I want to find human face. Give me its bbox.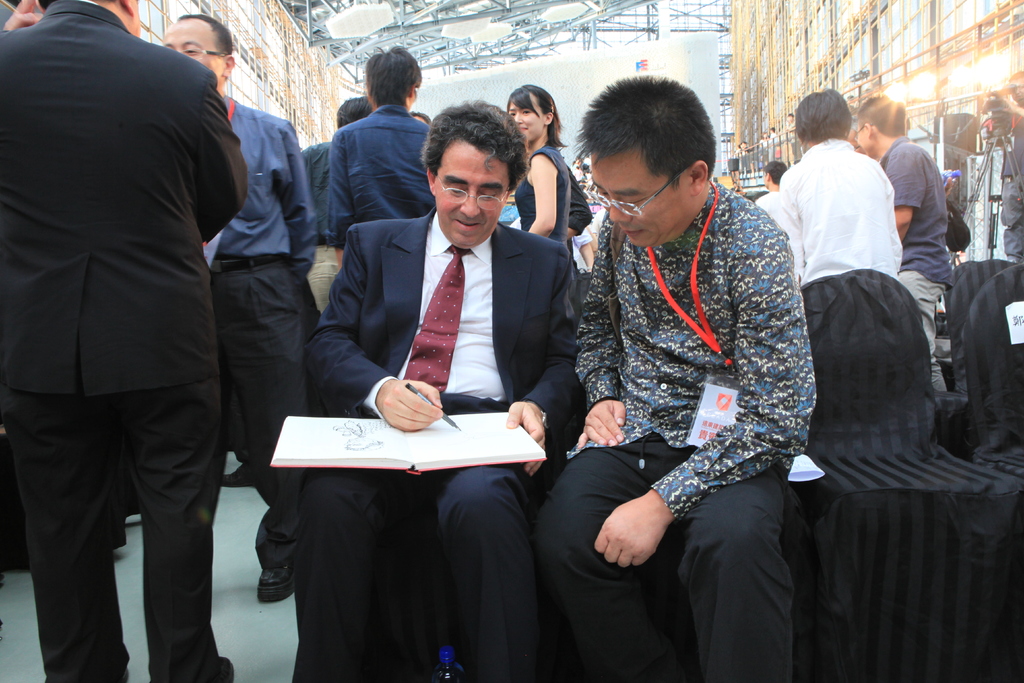
rect(507, 94, 540, 142).
